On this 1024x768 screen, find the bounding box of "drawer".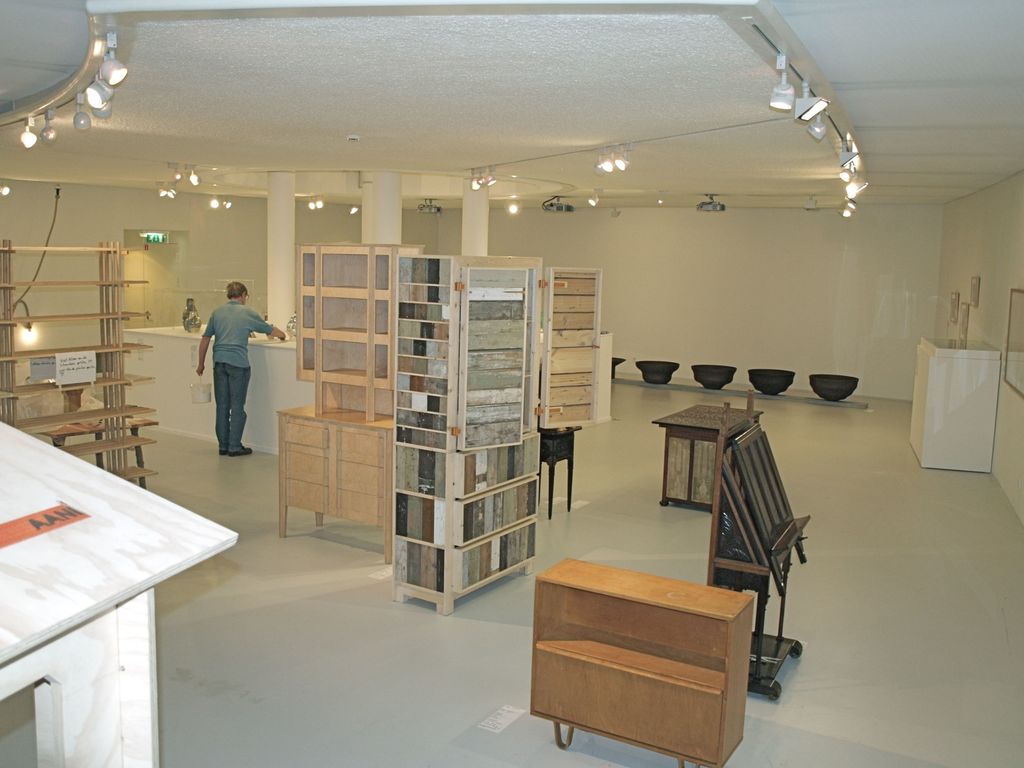
Bounding box: 452/475/541/549.
